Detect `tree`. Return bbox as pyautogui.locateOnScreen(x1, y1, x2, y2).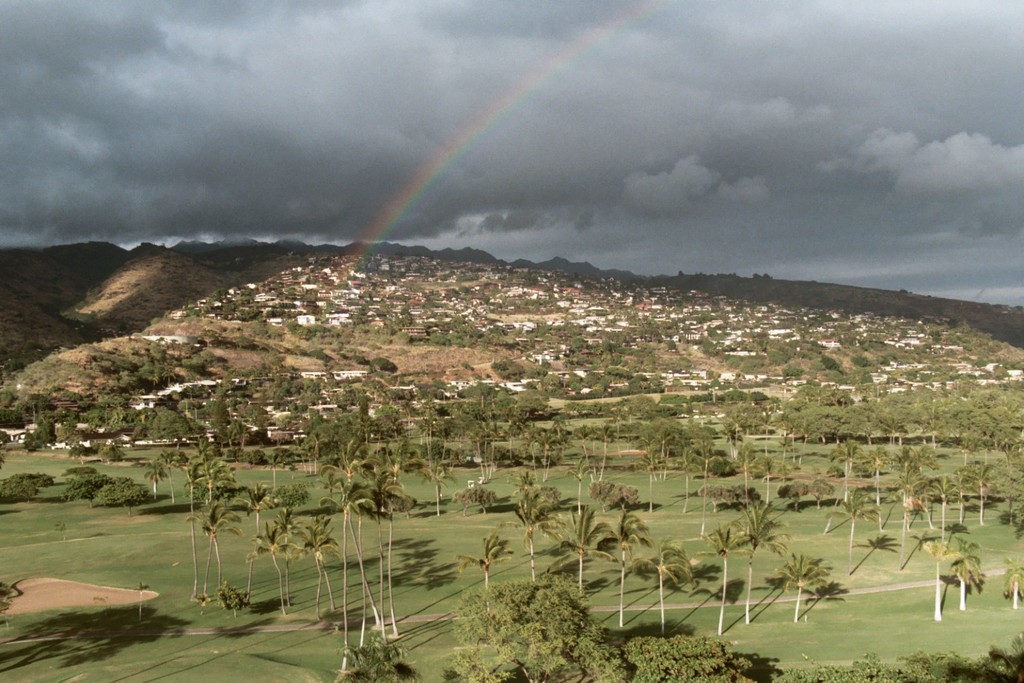
pyautogui.locateOnScreen(782, 363, 802, 378).
